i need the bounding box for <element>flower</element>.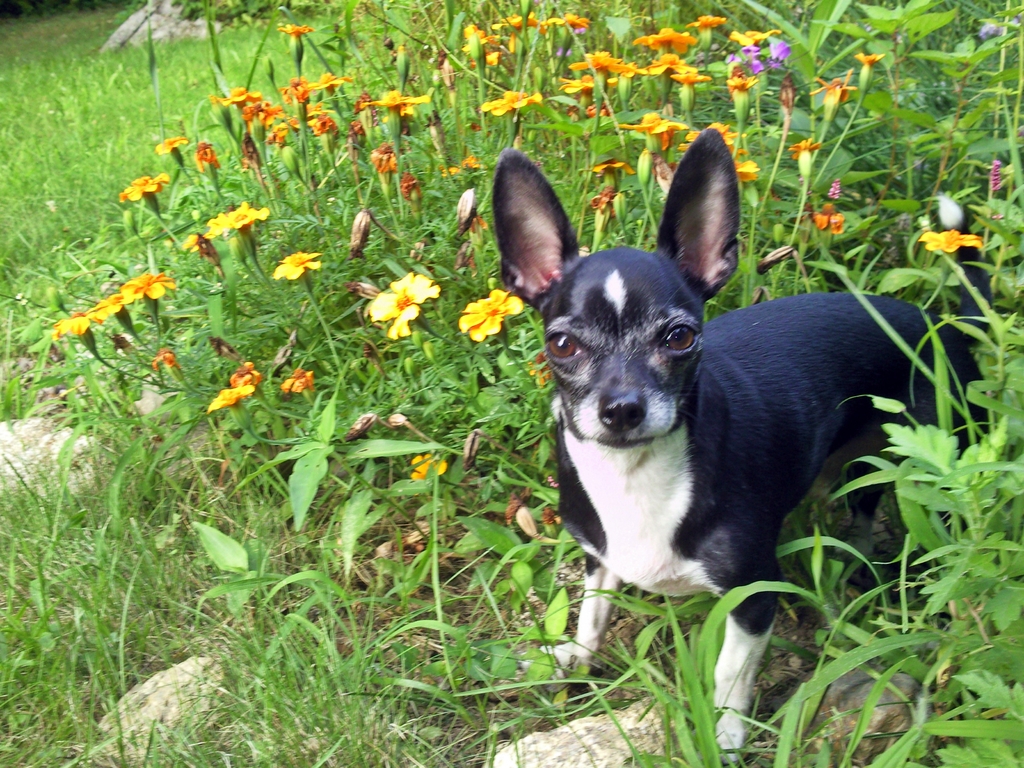
Here it is: 915:228:979:260.
